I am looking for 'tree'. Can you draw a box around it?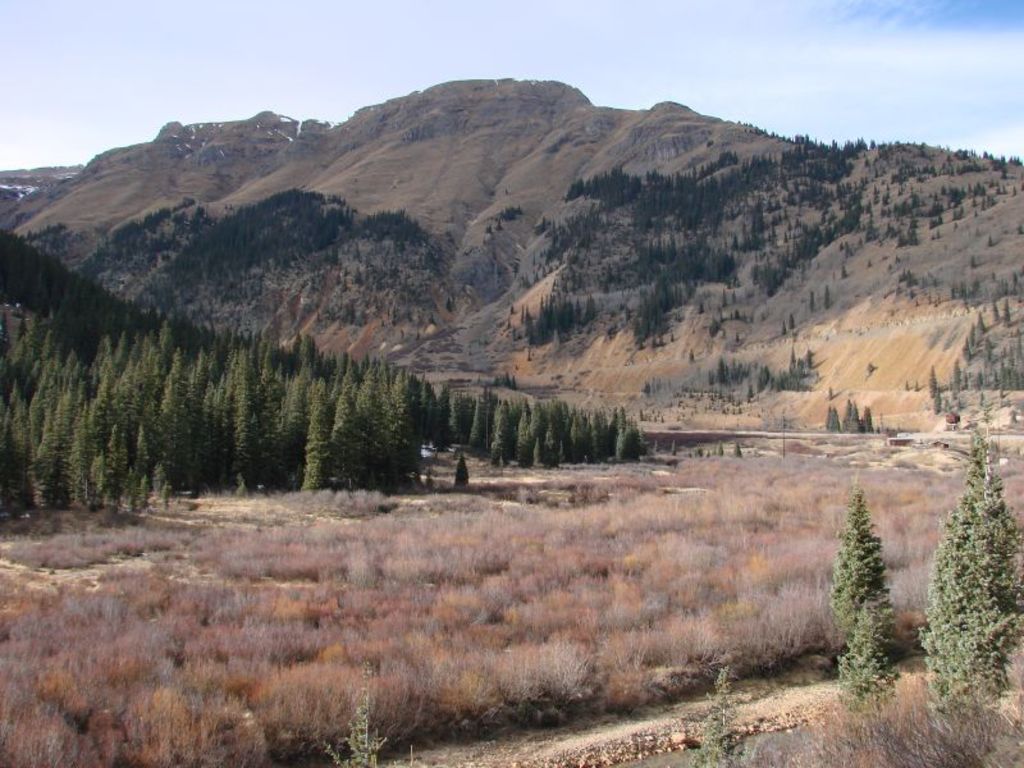
Sure, the bounding box is [992,297,998,319].
